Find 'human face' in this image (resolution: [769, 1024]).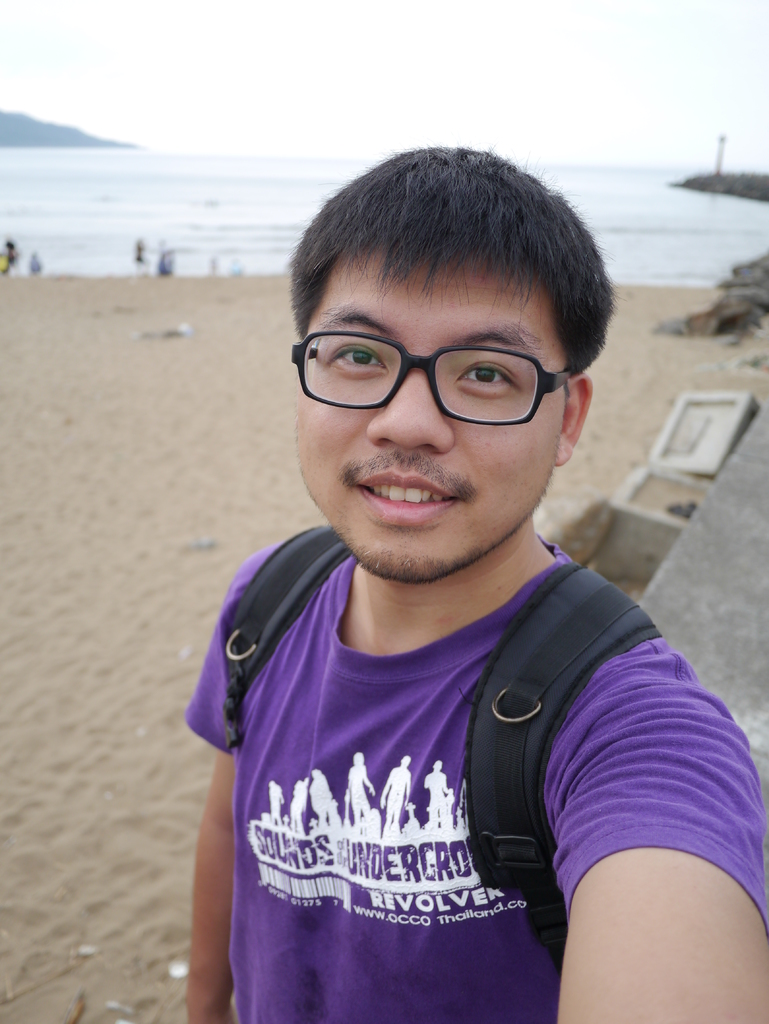
<box>296,225,565,575</box>.
